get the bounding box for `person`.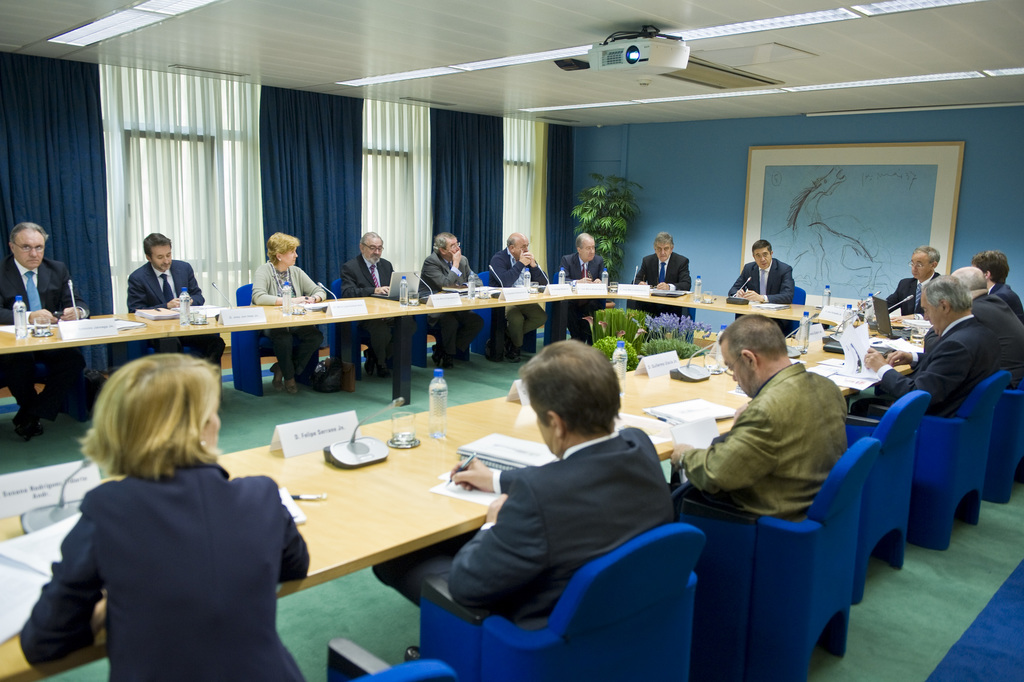
x1=406, y1=333, x2=683, y2=667.
